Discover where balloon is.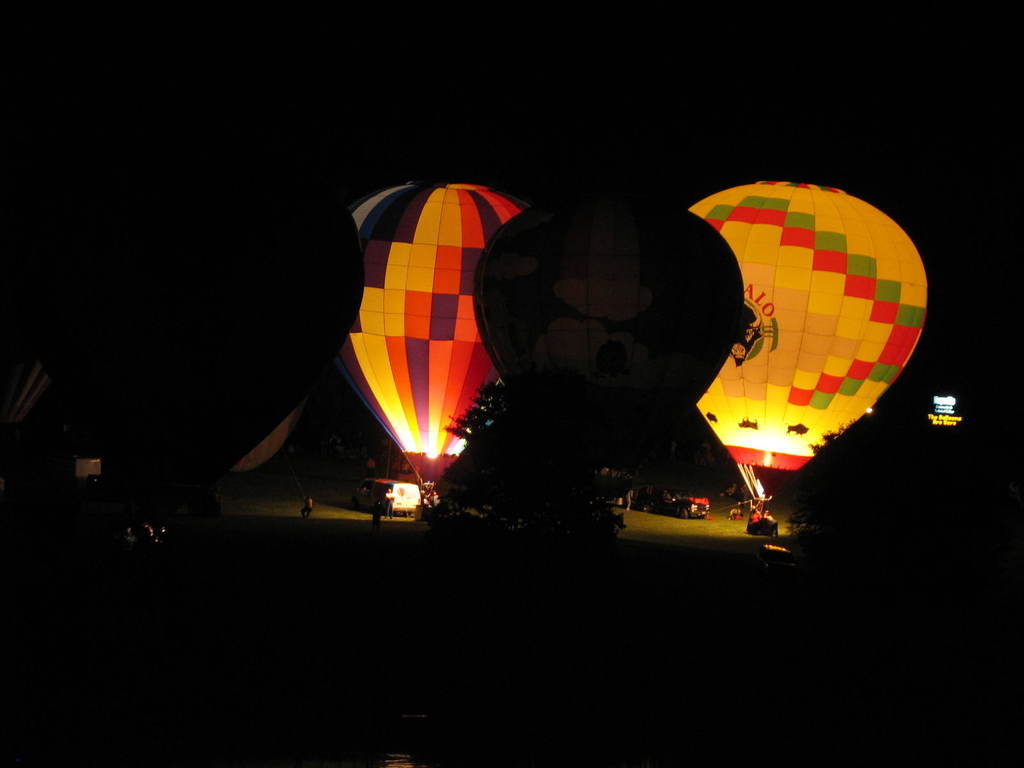
Discovered at rect(474, 193, 742, 410).
